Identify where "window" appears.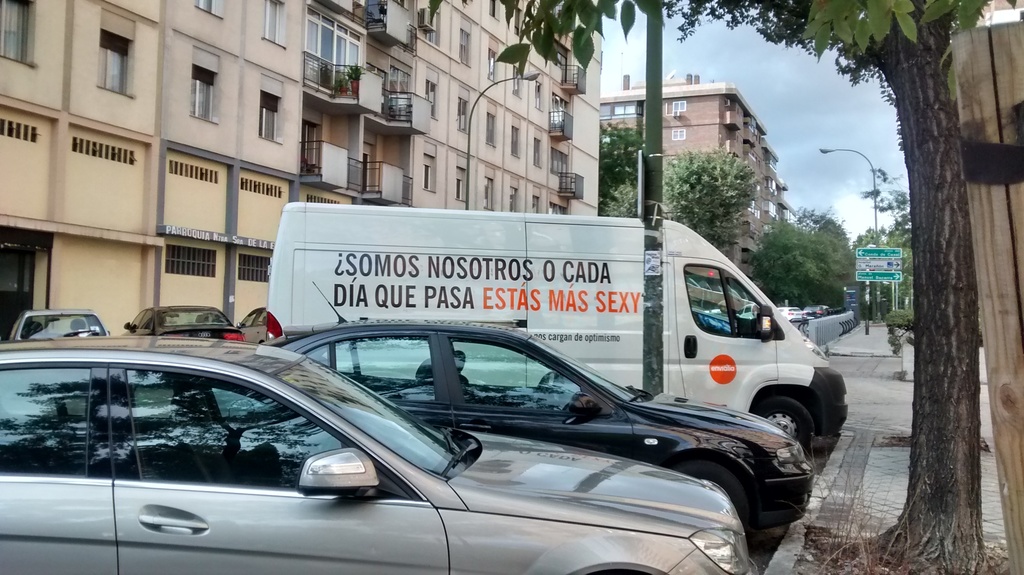
Appears at (left=189, top=47, right=219, bottom=120).
